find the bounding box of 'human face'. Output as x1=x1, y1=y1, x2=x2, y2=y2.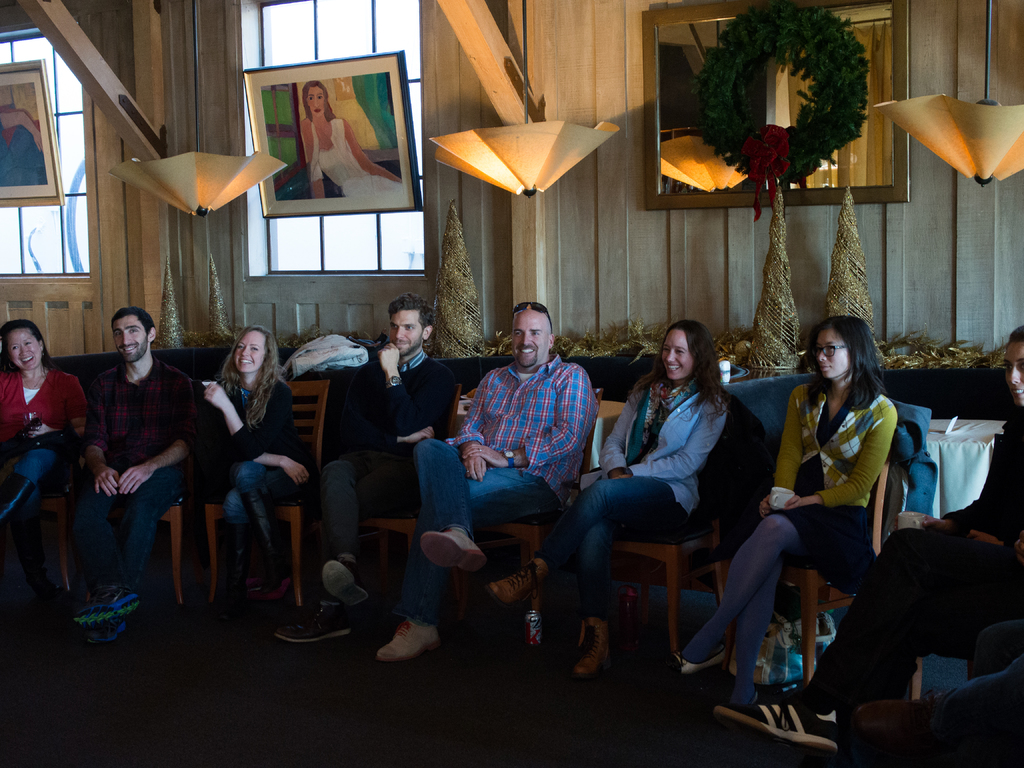
x1=6, y1=325, x2=38, y2=373.
